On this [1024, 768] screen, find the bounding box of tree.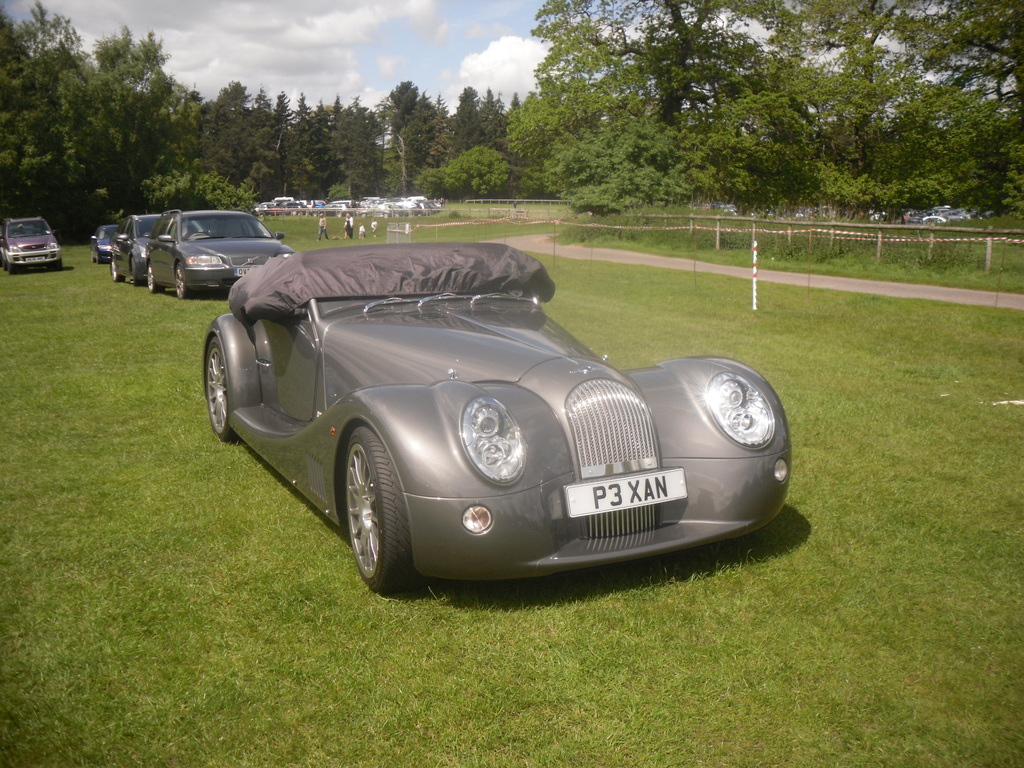
Bounding box: {"left": 527, "top": 0, "right": 775, "bottom": 130}.
